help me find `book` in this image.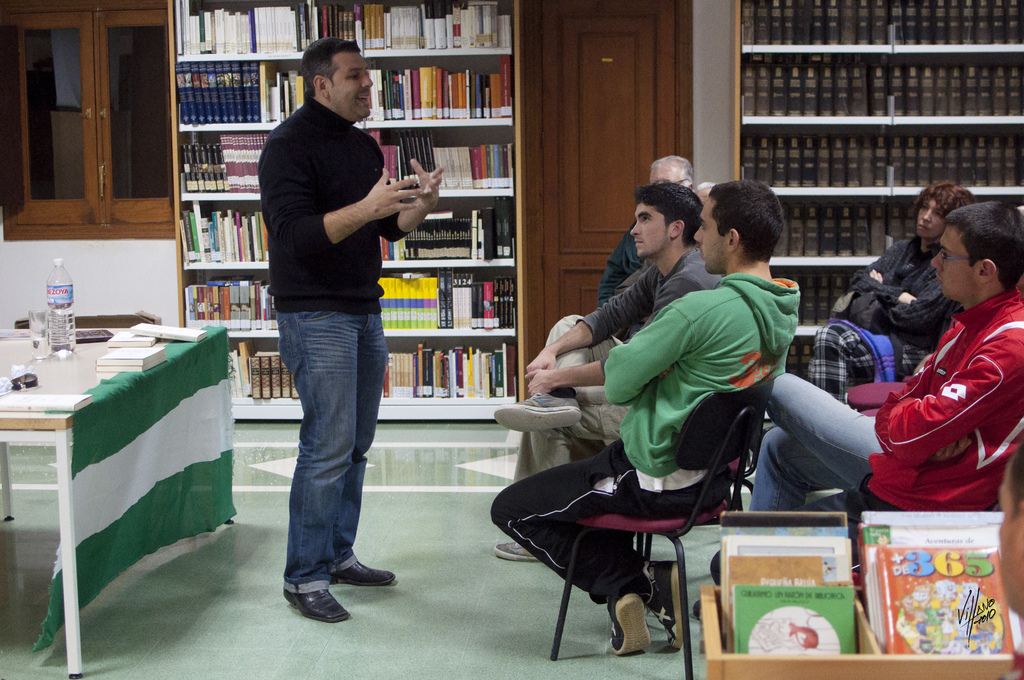
Found it: left=0, top=405, right=73, bottom=433.
